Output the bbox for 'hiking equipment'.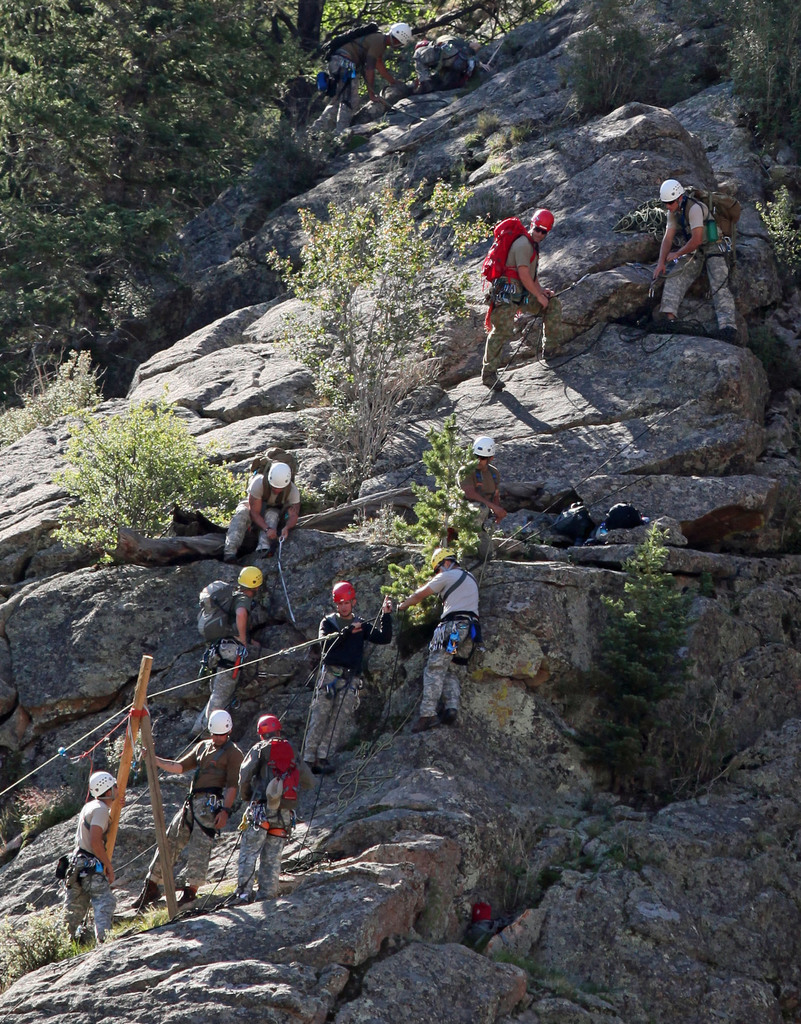
left=256, top=716, right=284, bottom=735.
